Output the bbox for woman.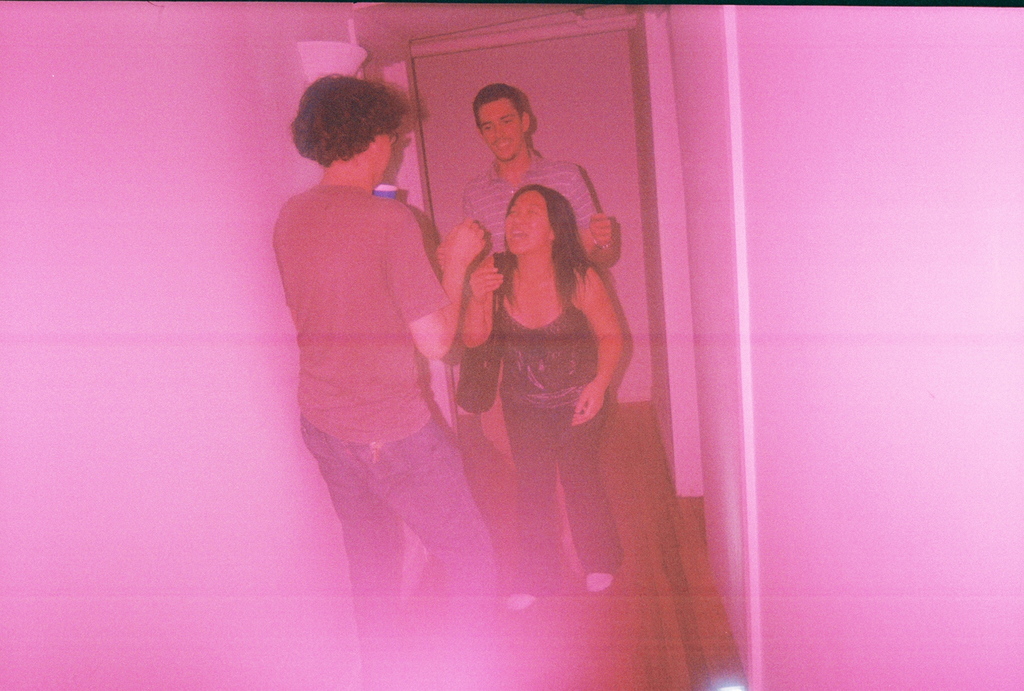
<region>449, 109, 639, 566</region>.
